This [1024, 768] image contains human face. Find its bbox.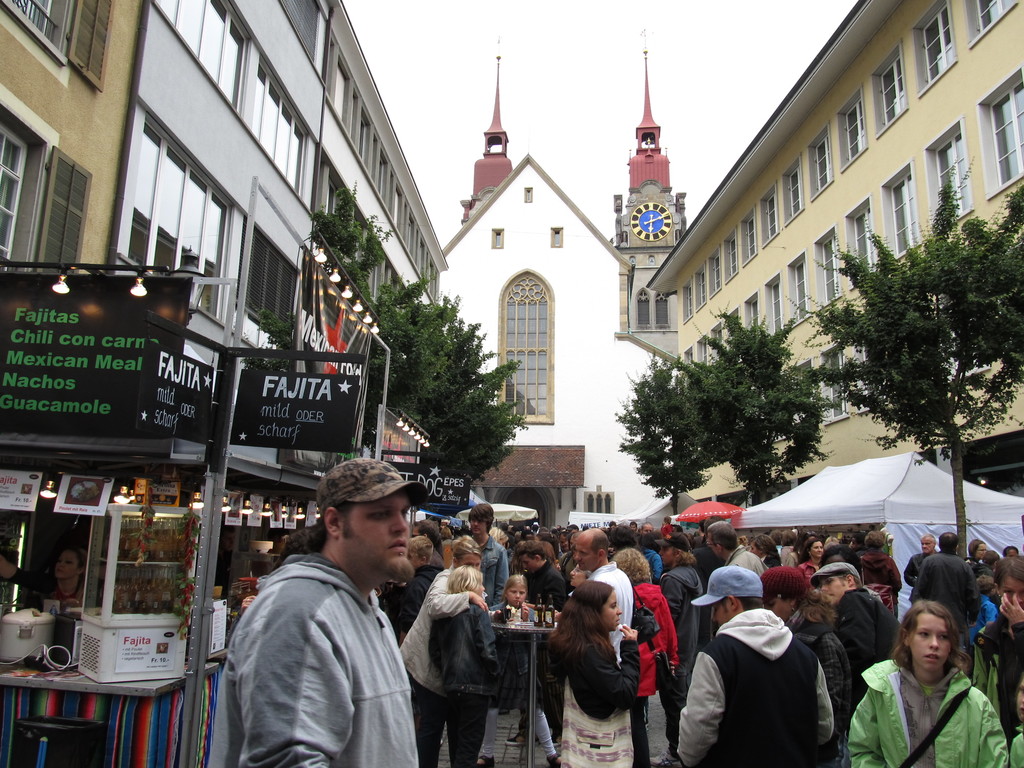
box(457, 550, 479, 569).
